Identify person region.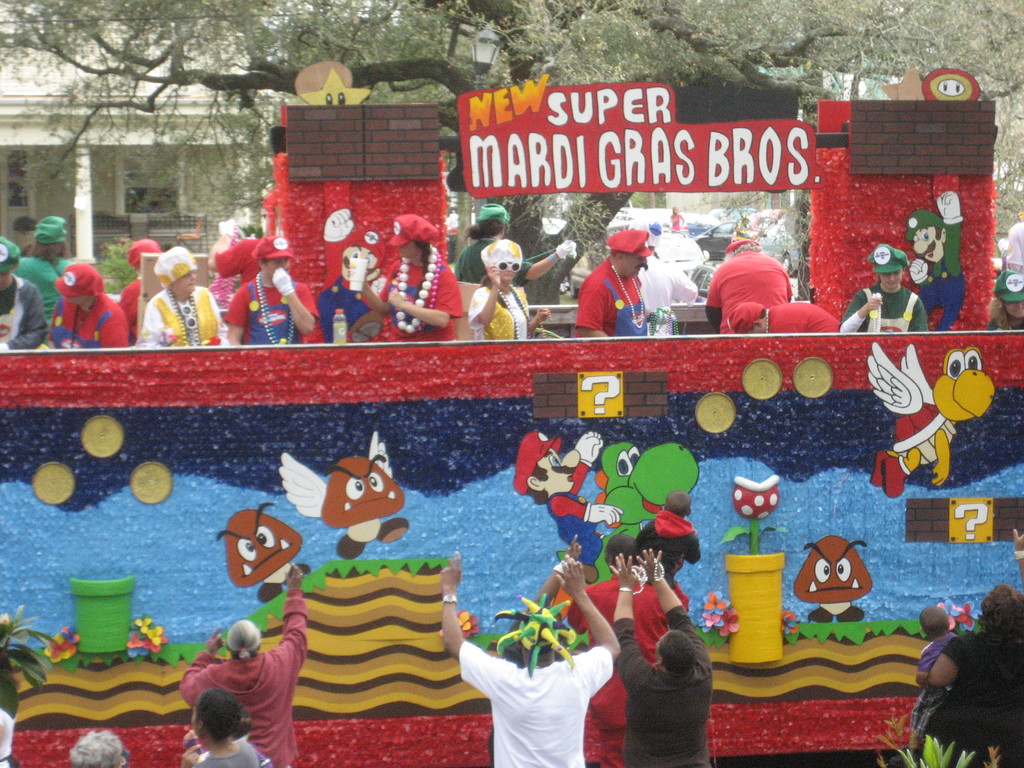
Region: bbox=[180, 566, 307, 767].
